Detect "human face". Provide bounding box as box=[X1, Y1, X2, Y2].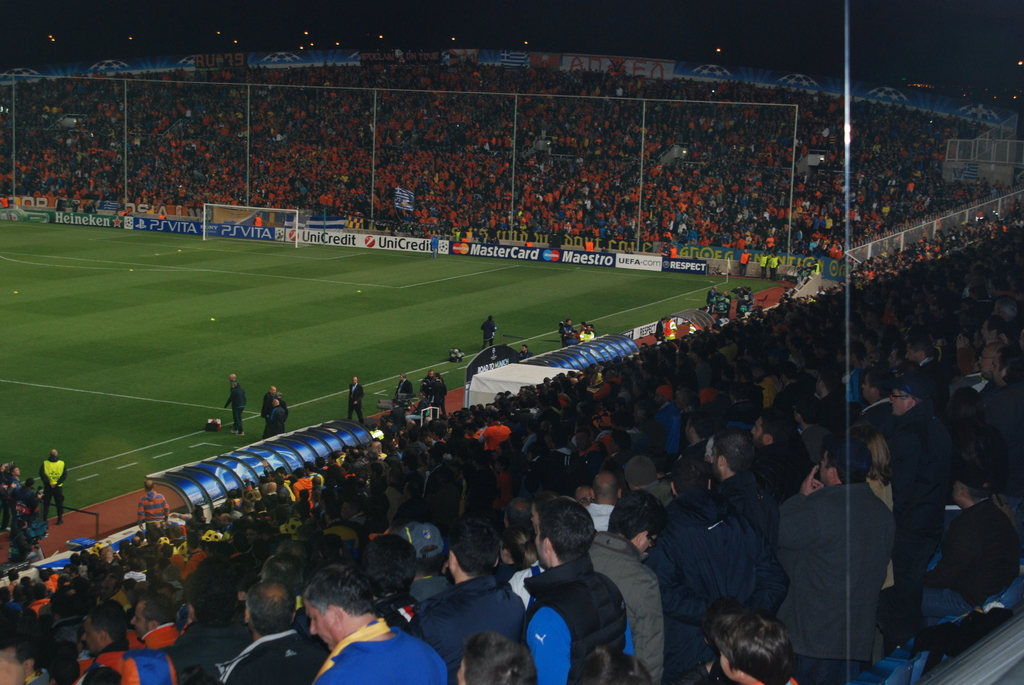
box=[887, 351, 898, 367].
